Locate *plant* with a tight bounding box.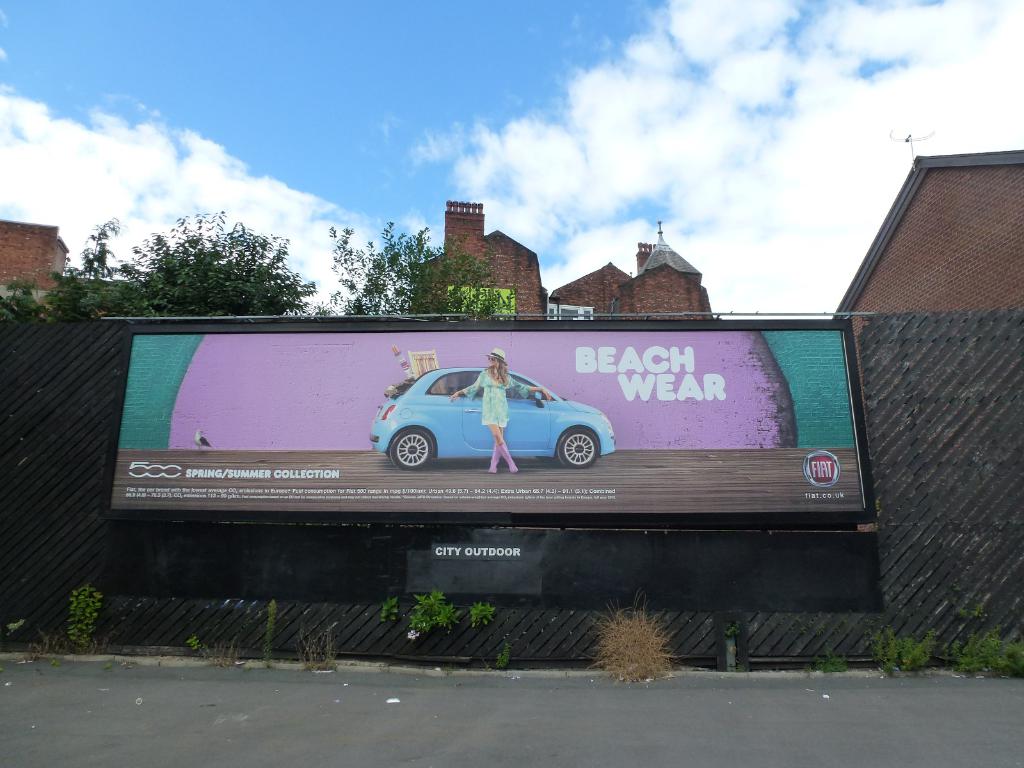
<box>858,621,941,676</box>.
